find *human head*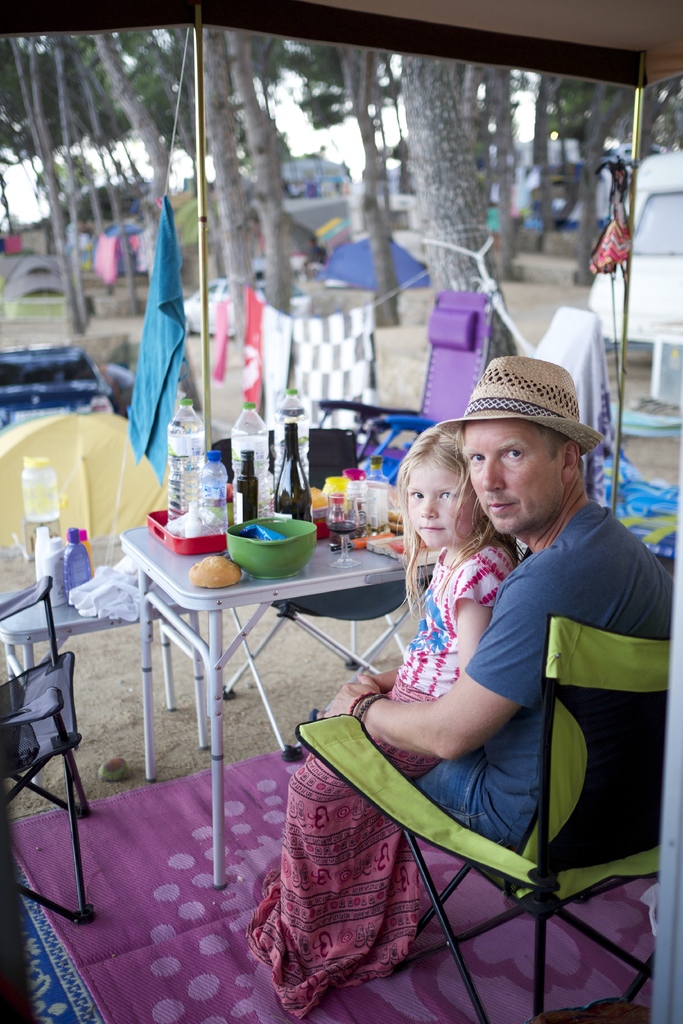
bbox=(399, 421, 504, 550)
